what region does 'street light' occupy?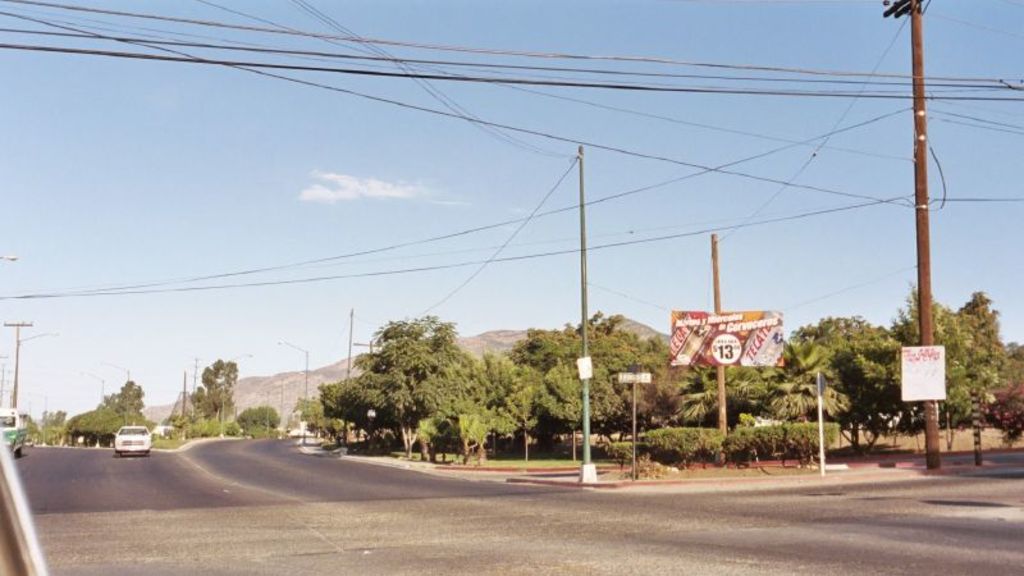
[left=279, top=339, right=307, bottom=397].
